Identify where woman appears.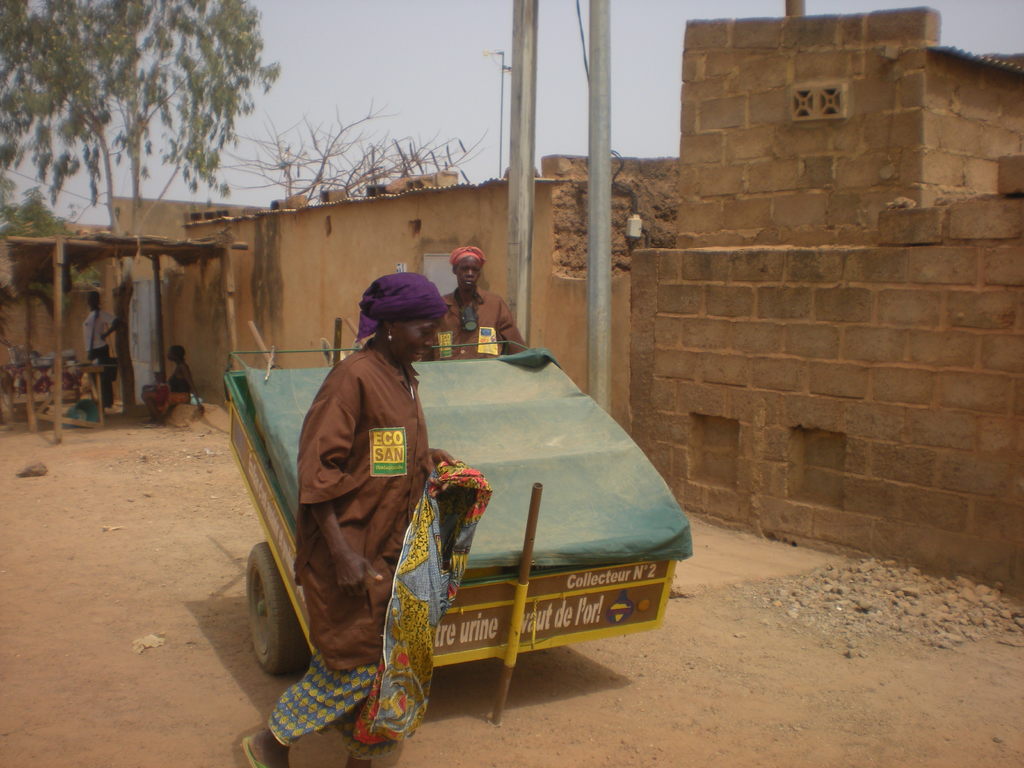
Appears at Rect(413, 248, 534, 373).
